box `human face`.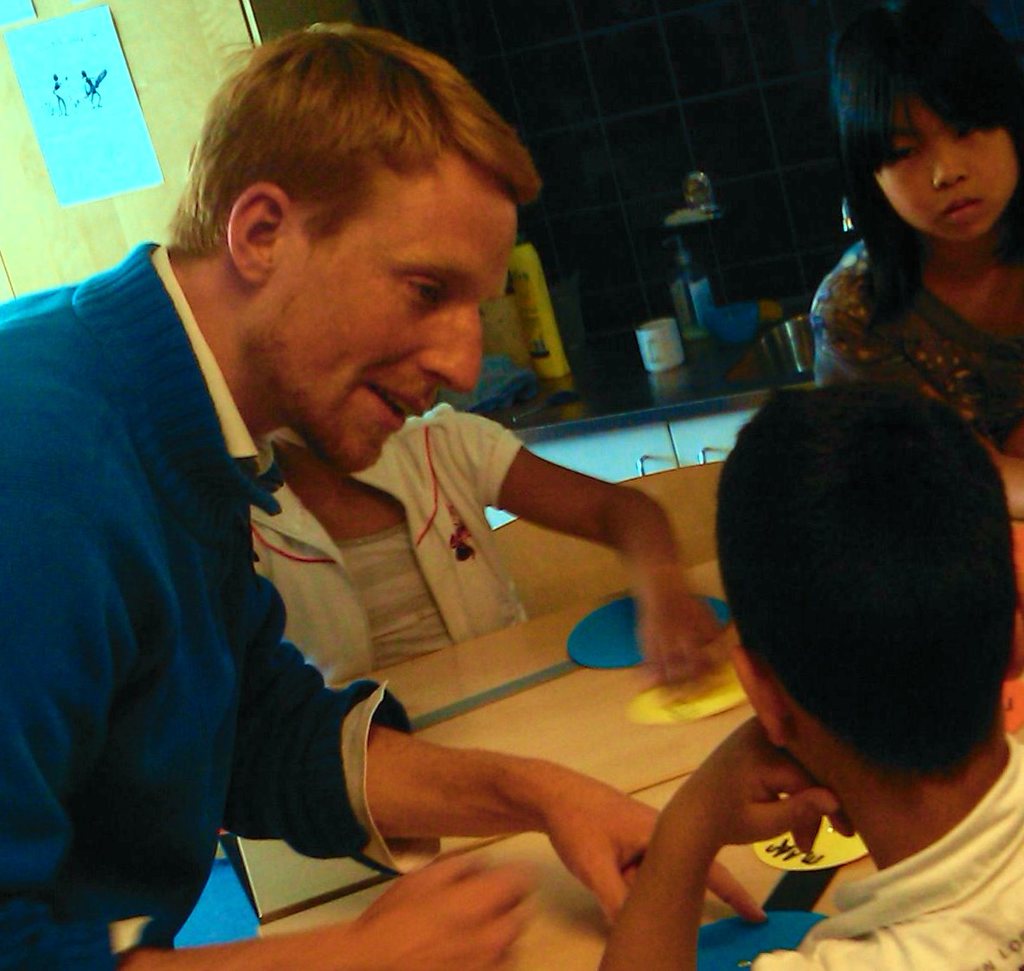
{"left": 867, "top": 94, "right": 1018, "bottom": 239}.
